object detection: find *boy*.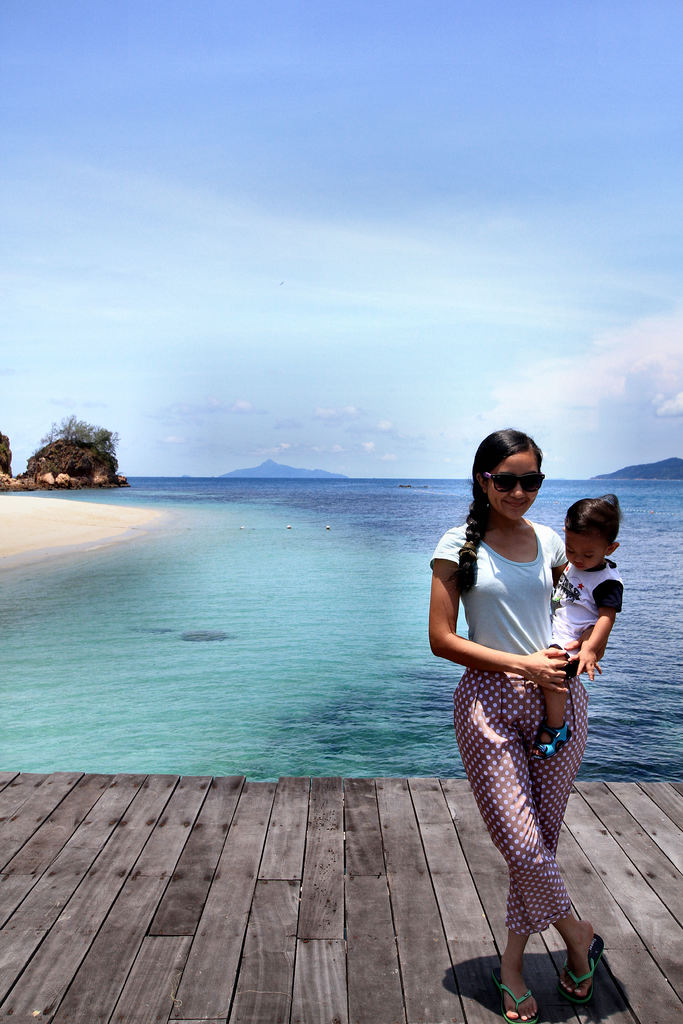
548,487,647,770.
